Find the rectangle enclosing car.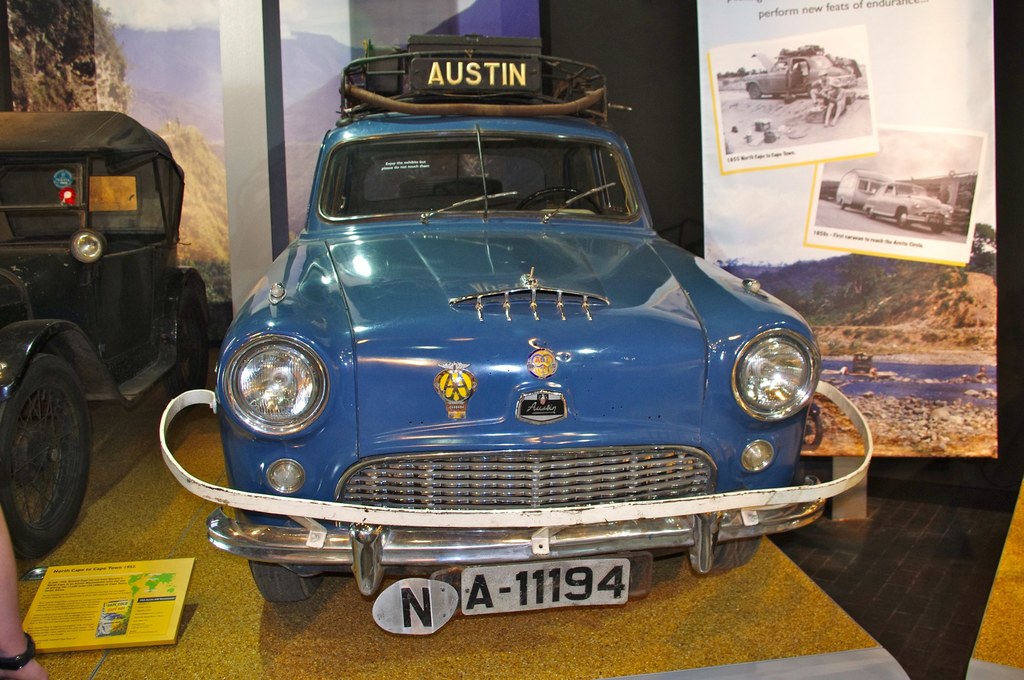
(742,51,857,99).
